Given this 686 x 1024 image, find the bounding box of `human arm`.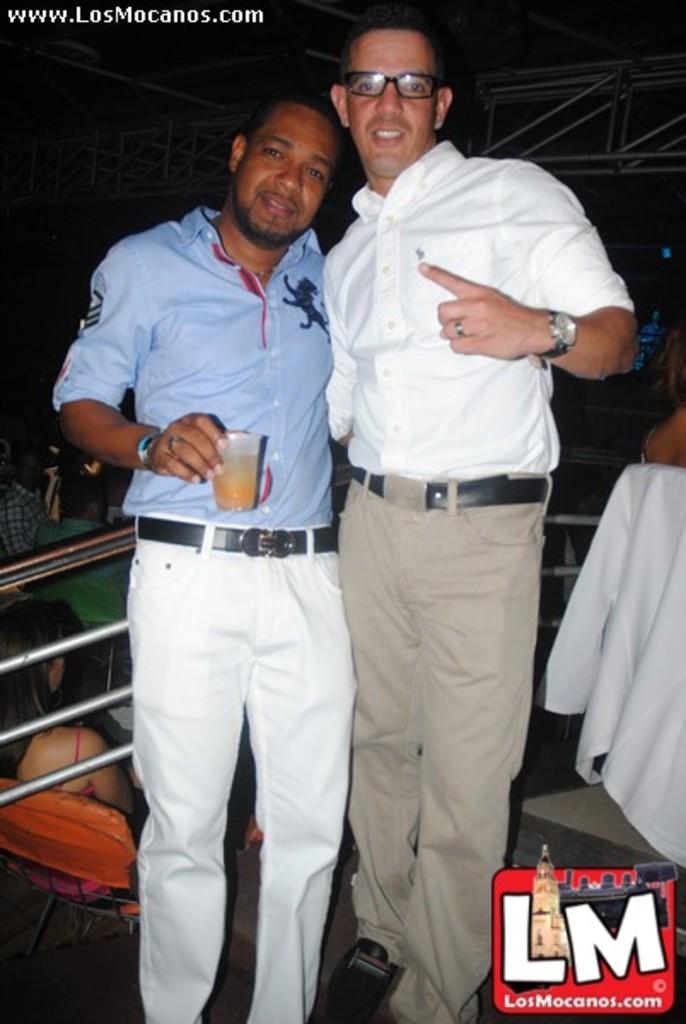
324:261:358:447.
